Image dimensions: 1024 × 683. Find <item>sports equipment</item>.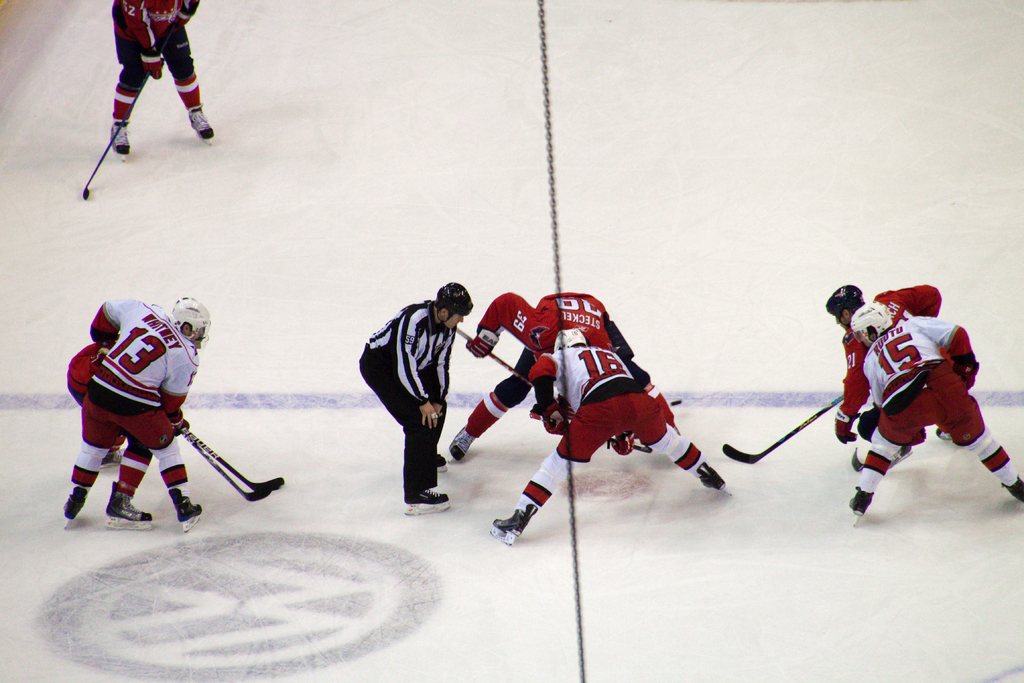
bbox(65, 486, 91, 527).
